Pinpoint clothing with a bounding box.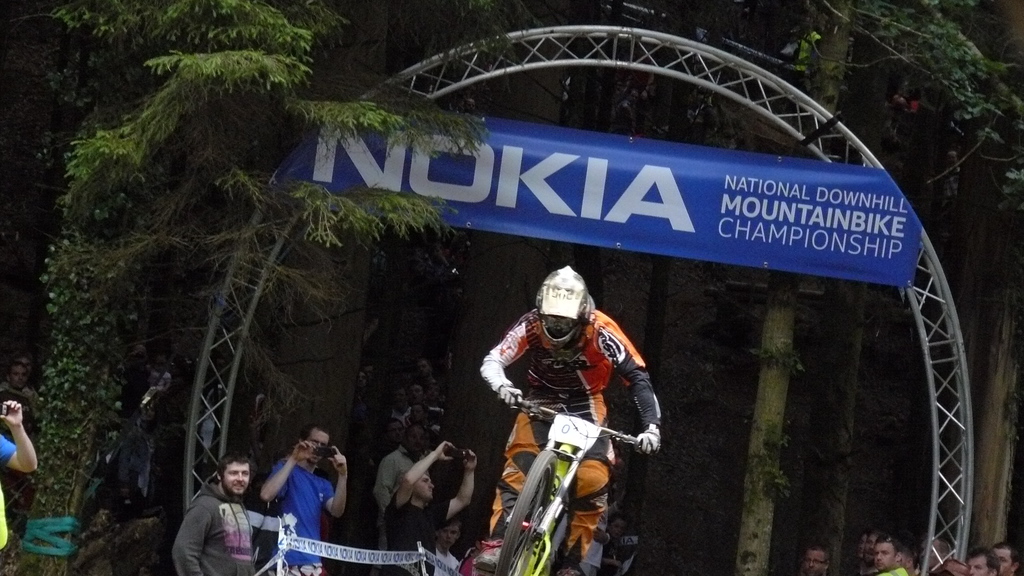
385 403 413 436.
